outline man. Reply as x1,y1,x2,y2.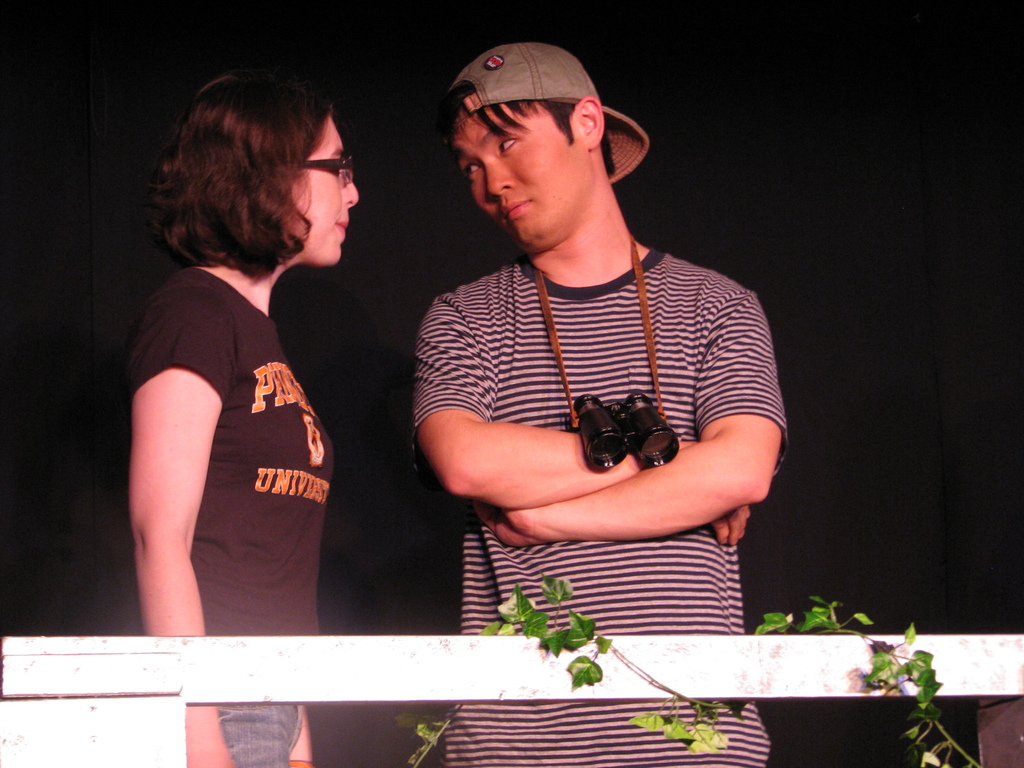
410,38,789,767.
